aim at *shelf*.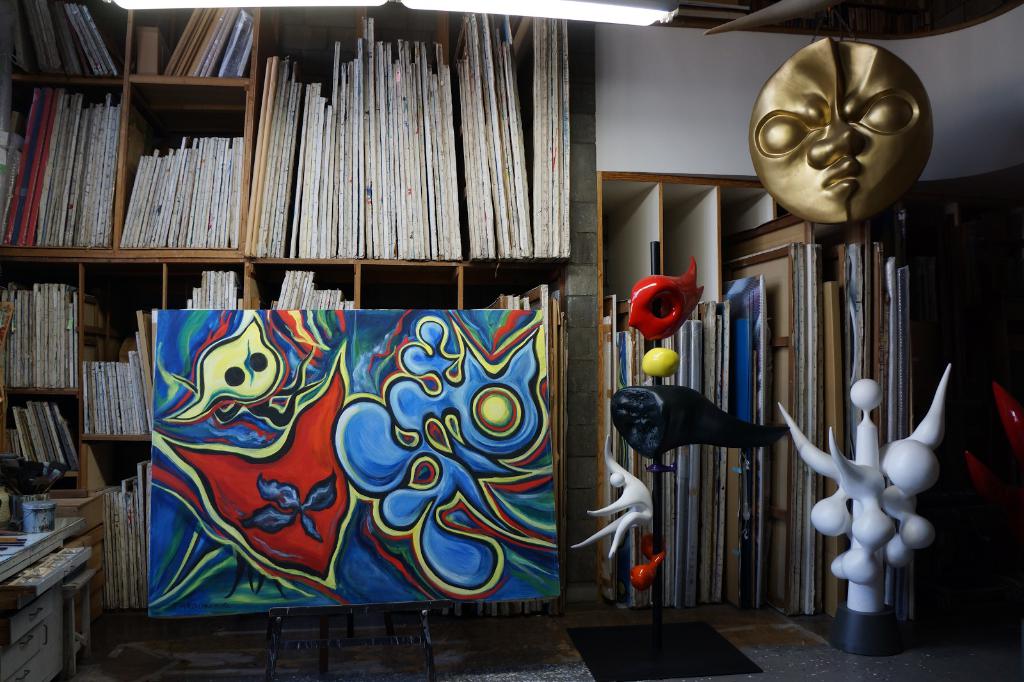
Aimed at region(248, 12, 579, 269).
